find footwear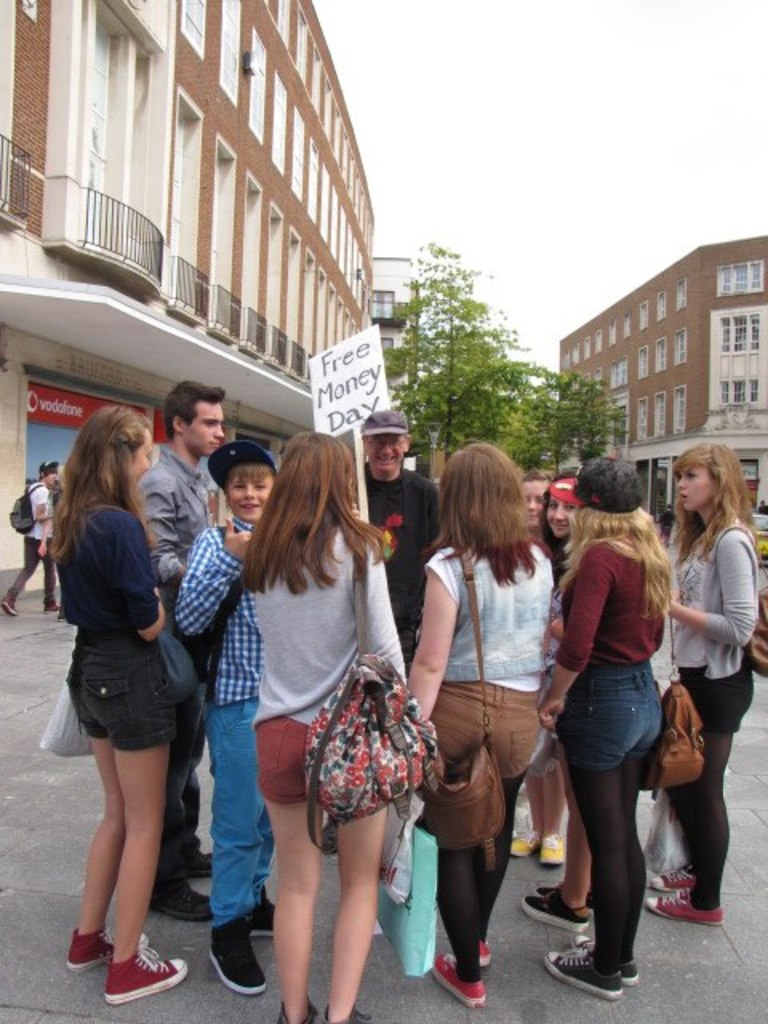
205,920,270,998
